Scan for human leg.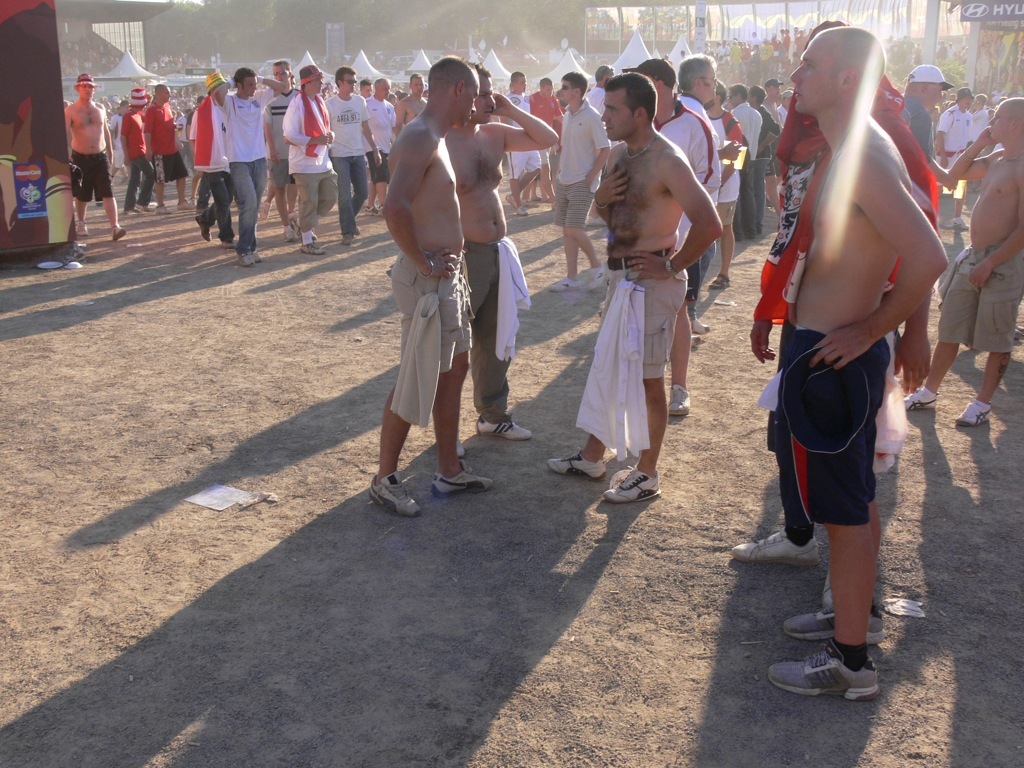
Scan result: 553, 209, 575, 288.
